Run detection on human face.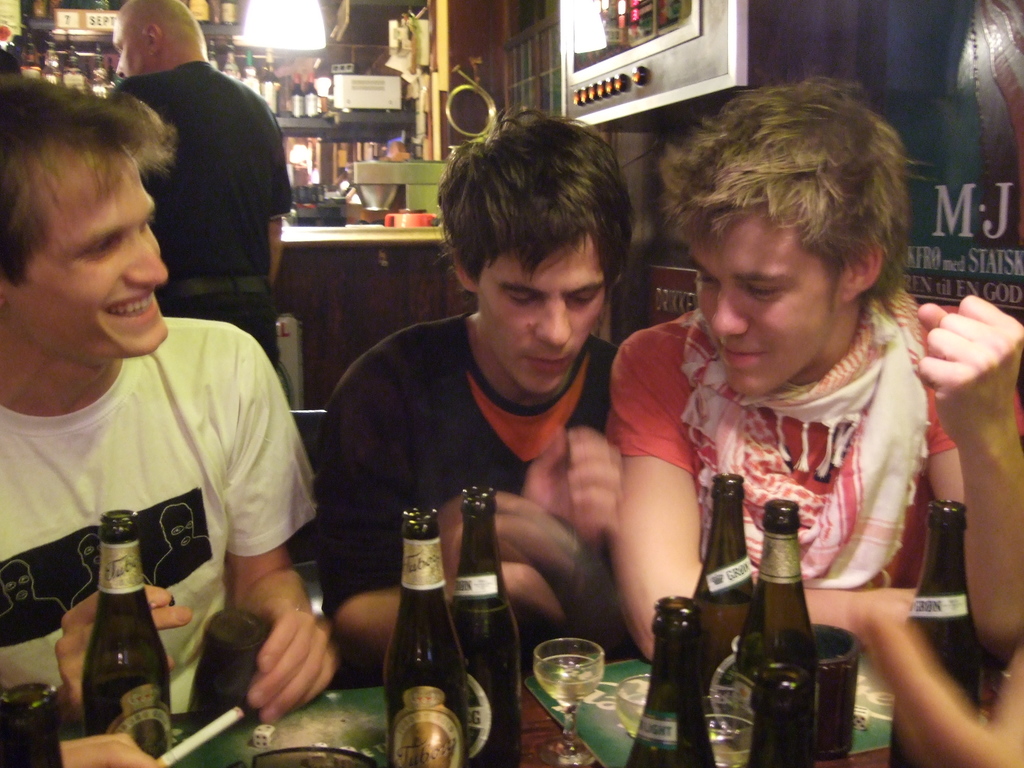
Result: crop(3, 138, 170, 359).
